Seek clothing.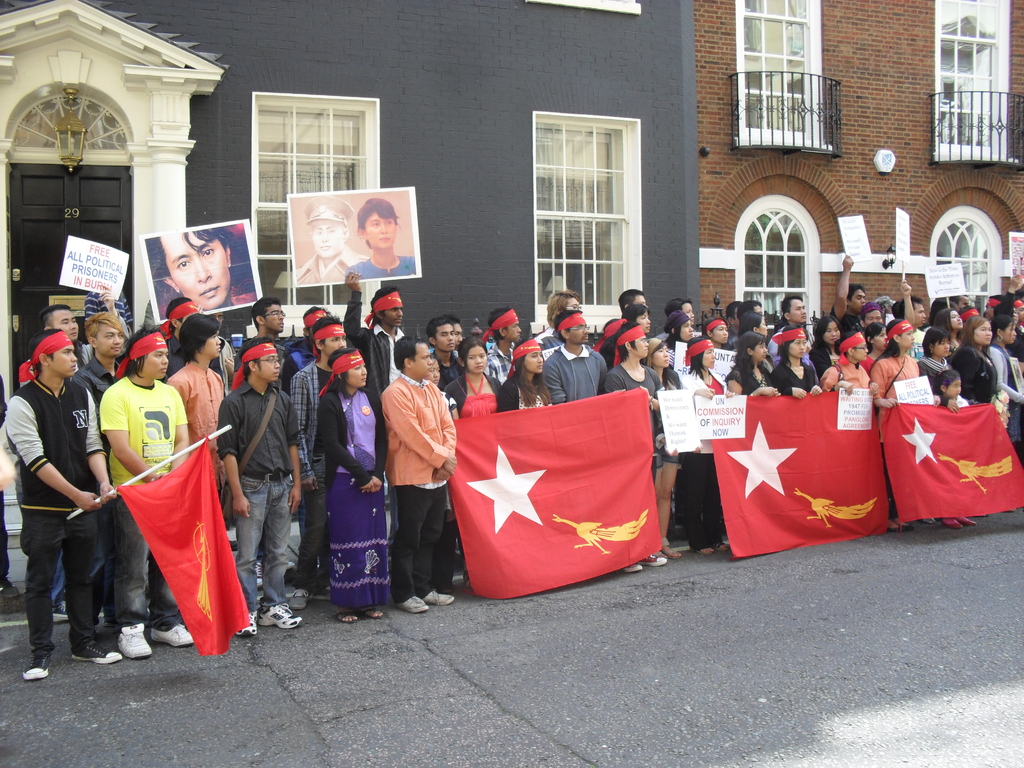
300,252,373,283.
